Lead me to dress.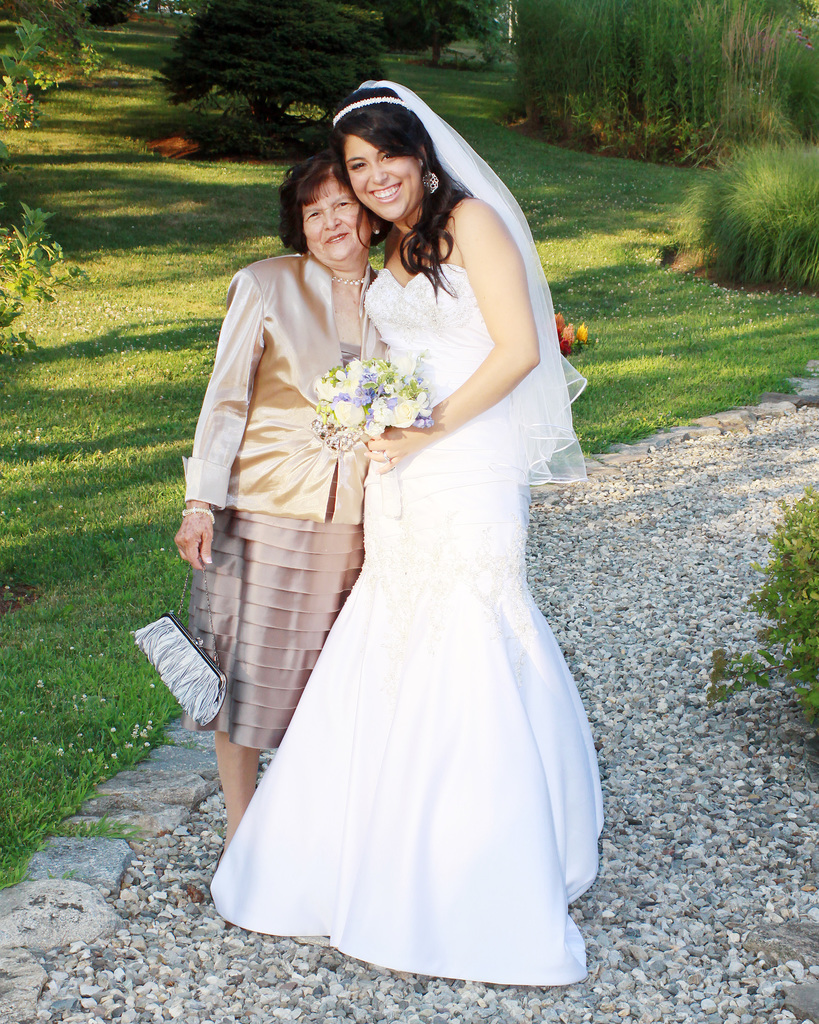
Lead to bbox=(180, 344, 363, 753).
